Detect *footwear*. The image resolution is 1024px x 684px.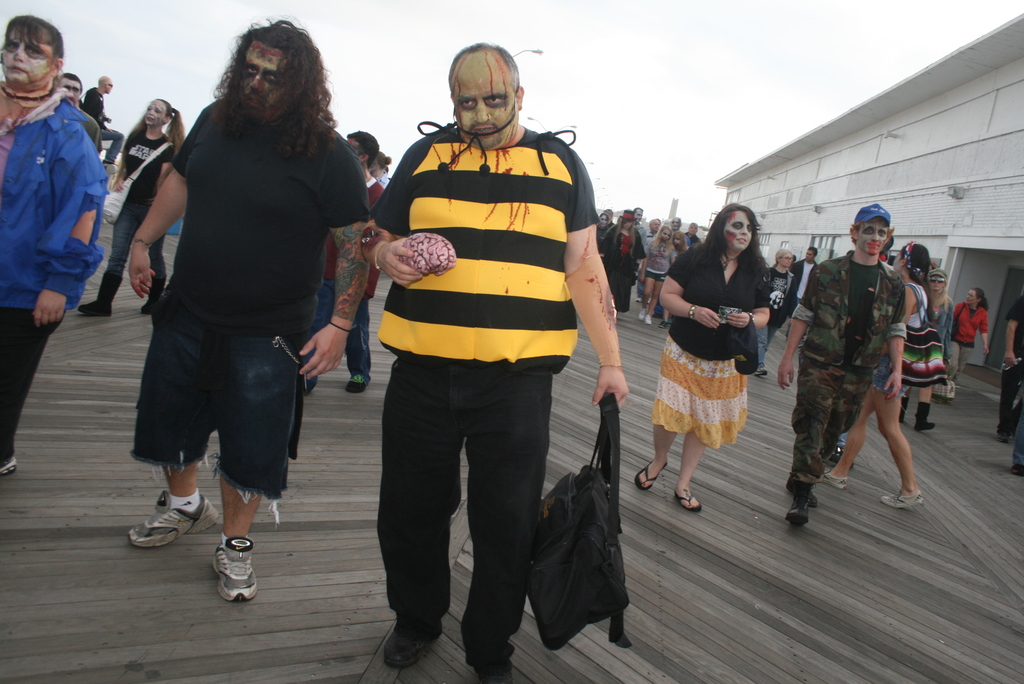
l=79, t=301, r=117, b=316.
